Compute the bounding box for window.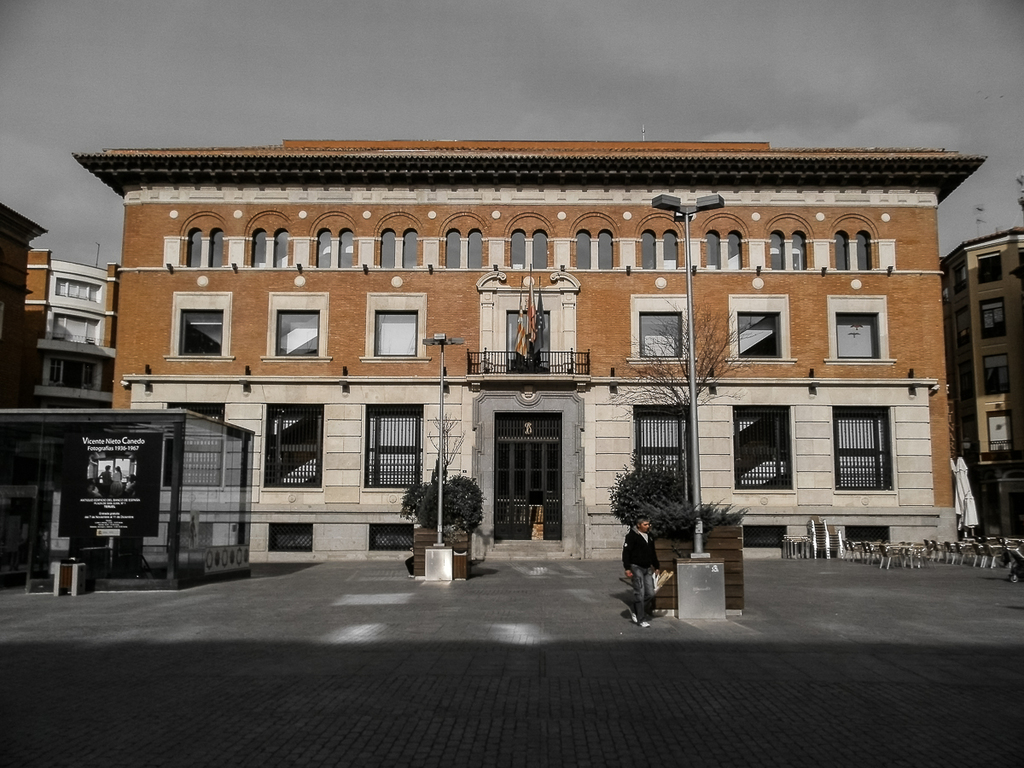
<region>153, 405, 221, 487</region>.
